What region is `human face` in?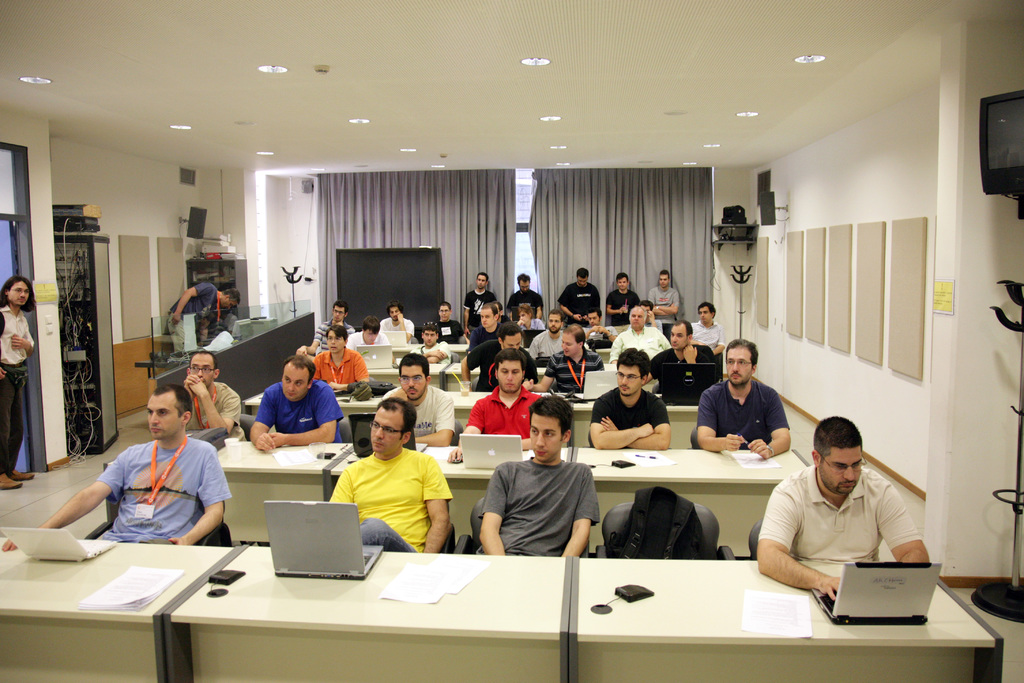
<box>479,305,495,329</box>.
